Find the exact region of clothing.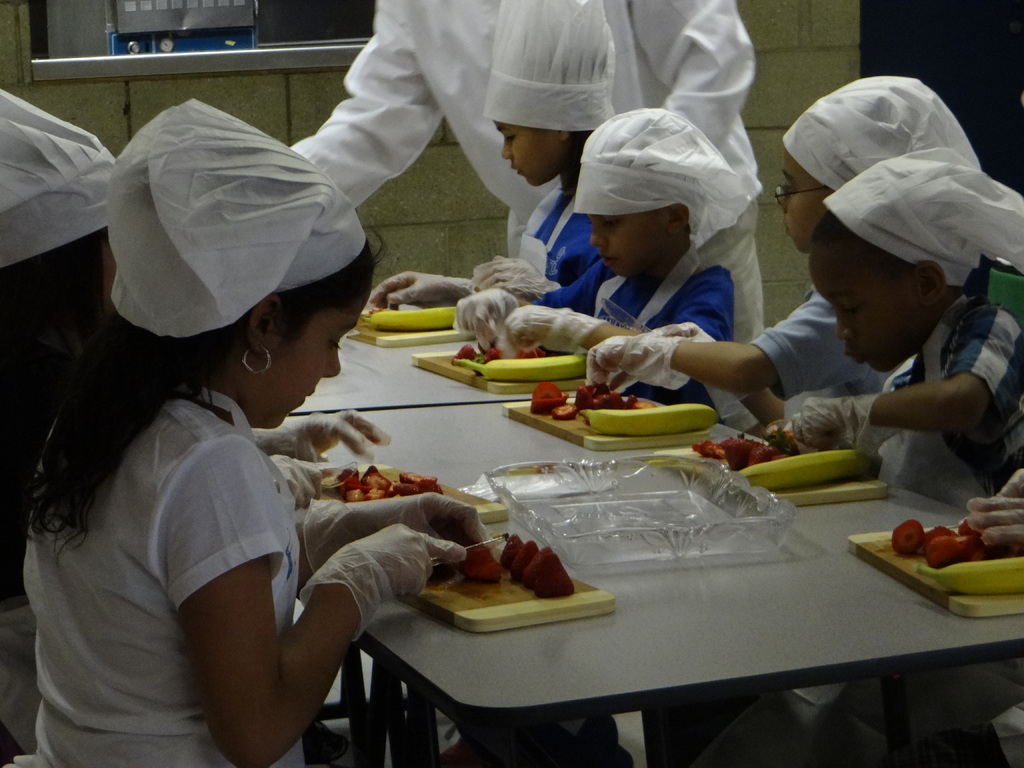
Exact region: bbox=(748, 286, 910, 406).
